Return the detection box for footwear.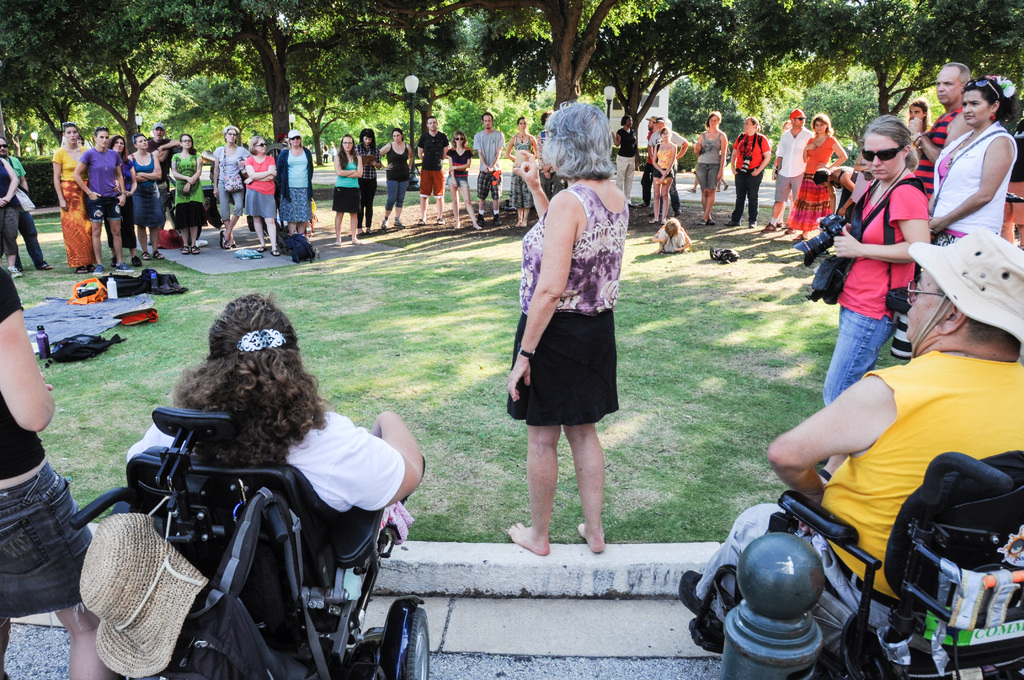
Rect(41, 260, 54, 269).
